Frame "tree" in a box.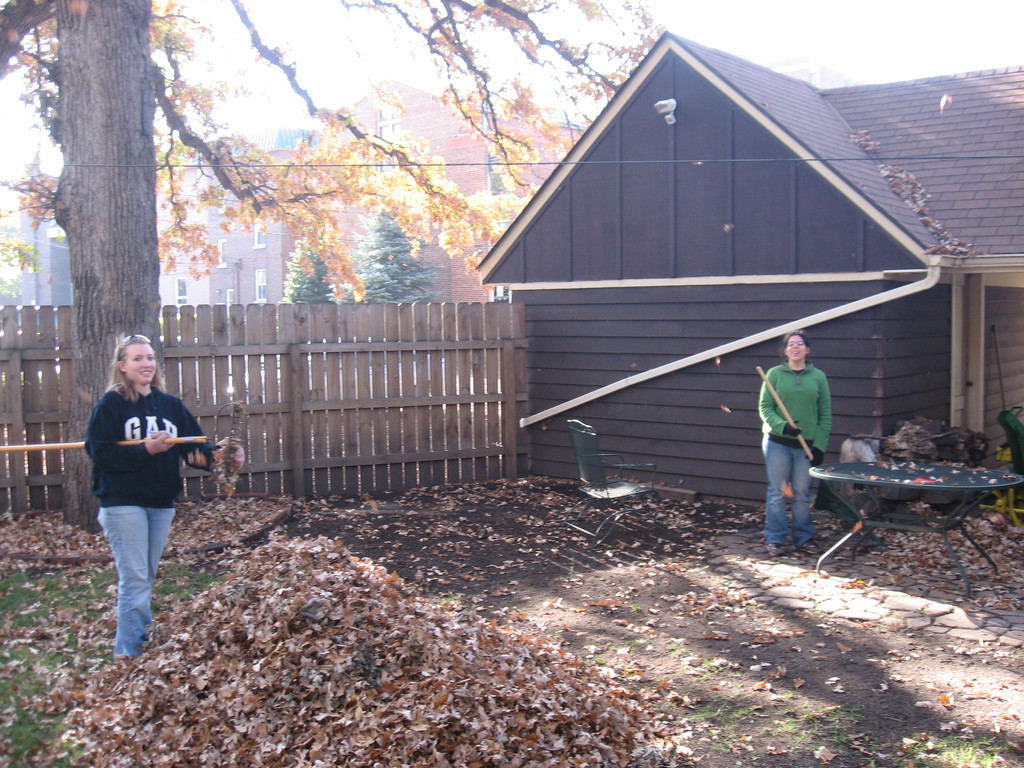
box=[278, 225, 340, 304].
